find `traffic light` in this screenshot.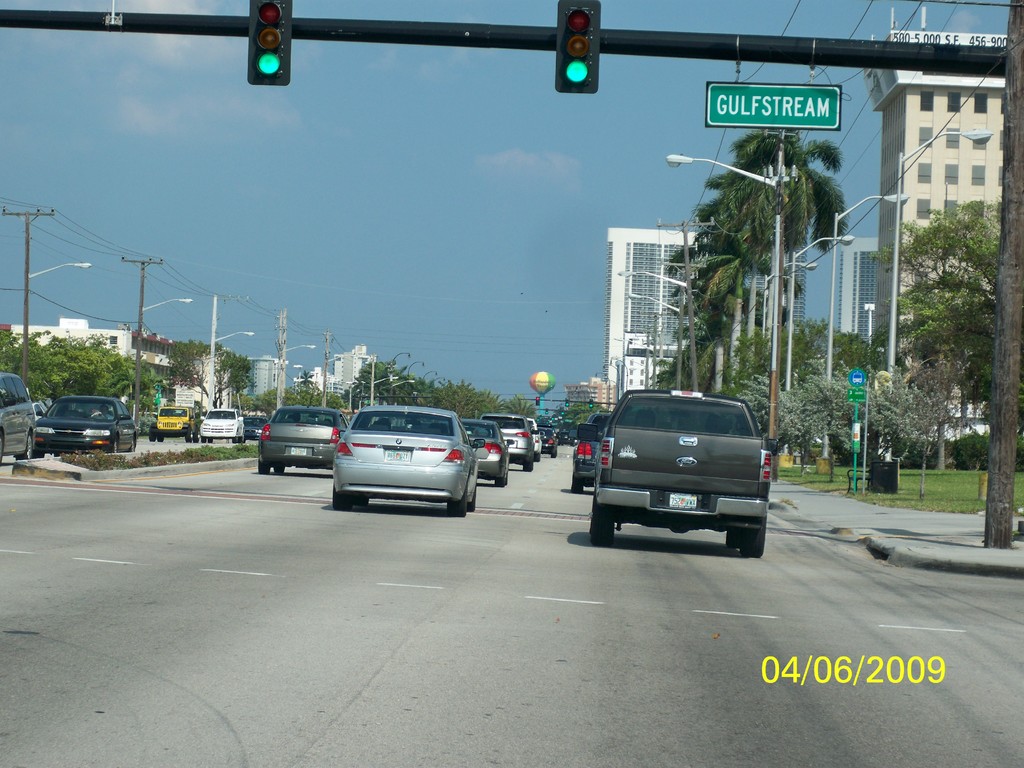
The bounding box for `traffic light` is locate(564, 399, 570, 407).
